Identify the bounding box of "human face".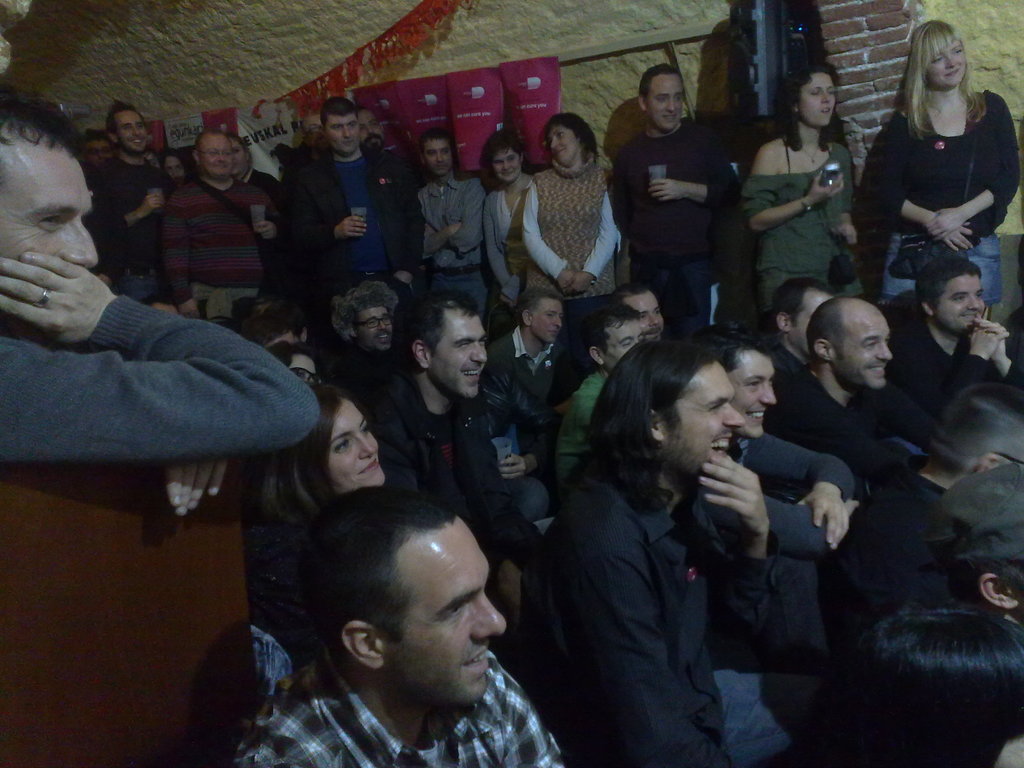
[423, 139, 452, 176].
